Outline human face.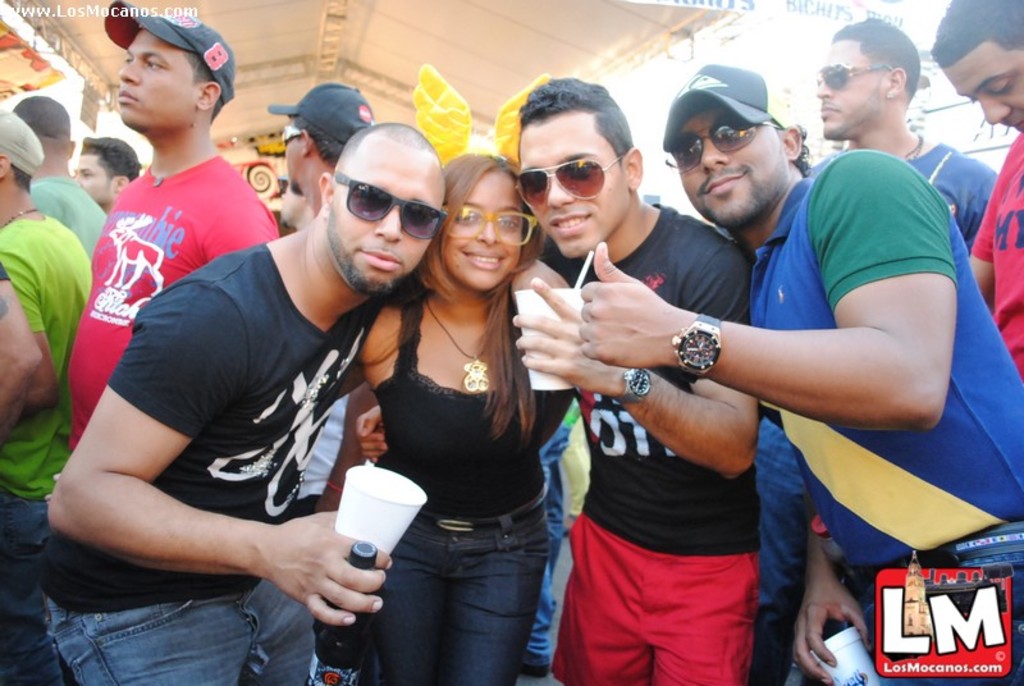
Outline: locate(116, 28, 202, 128).
